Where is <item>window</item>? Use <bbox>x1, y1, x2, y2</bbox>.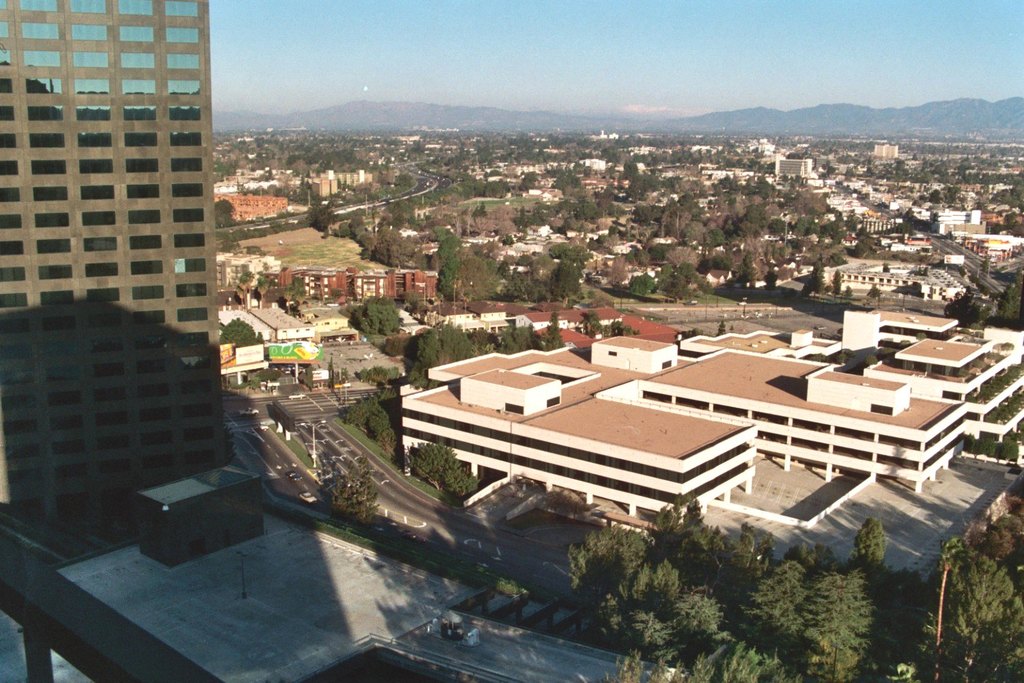
<bbox>0, 133, 18, 151</bbox>.
